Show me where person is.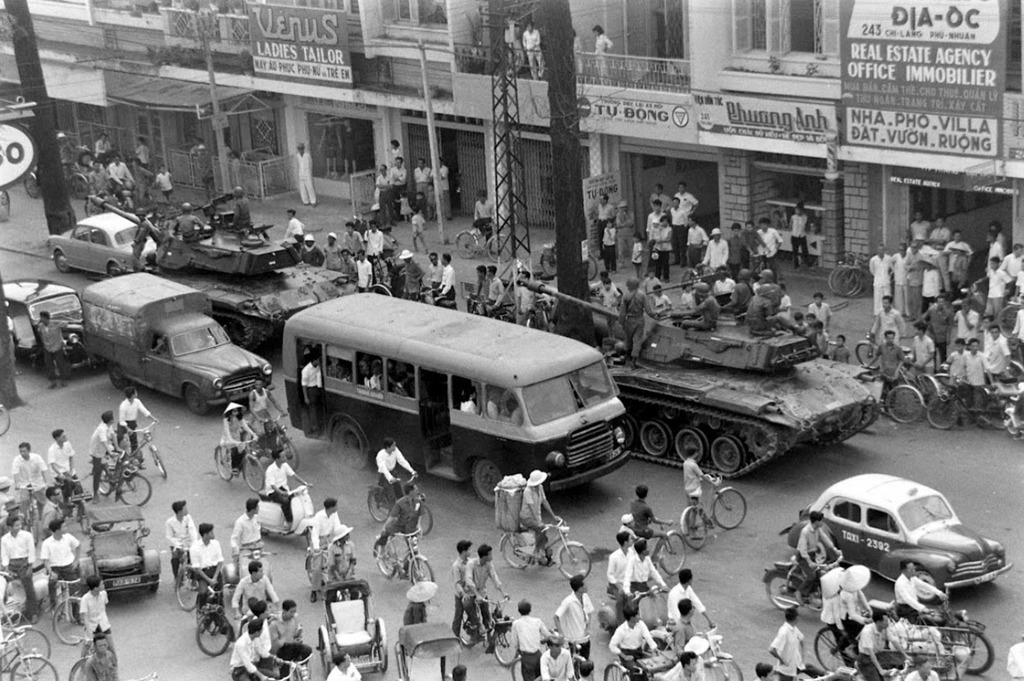
person is at pyautogui.locateOnScreen(217, 401, 261, 478).
